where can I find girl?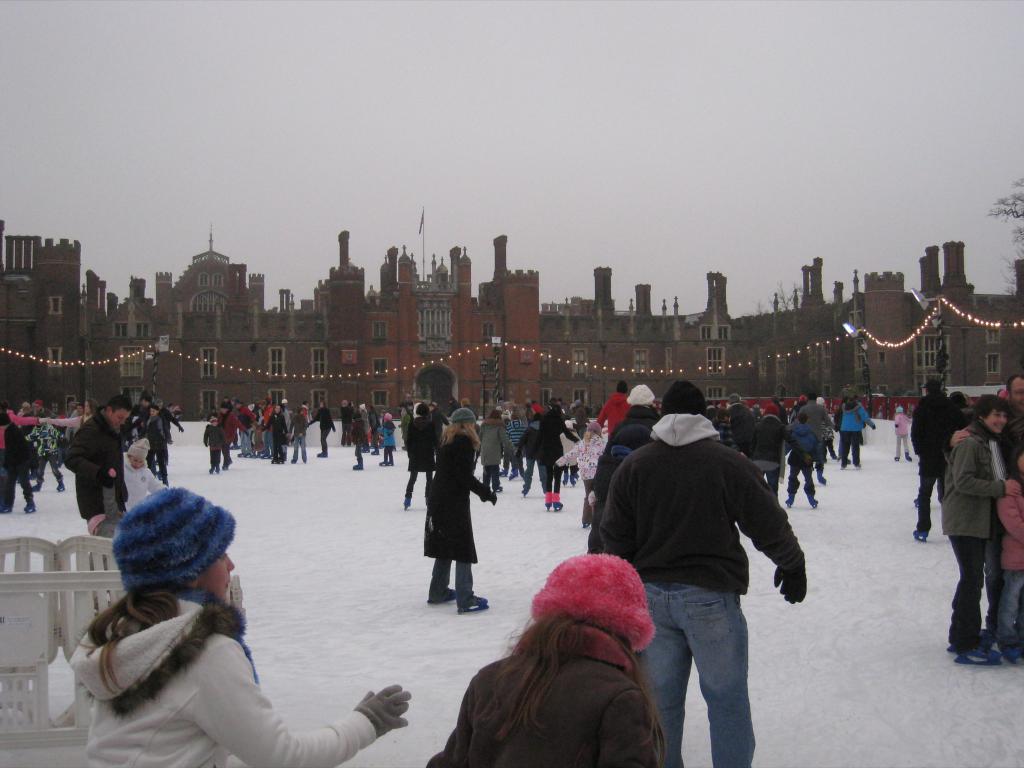
You can find it at <box>119,438,165,514</box>.
